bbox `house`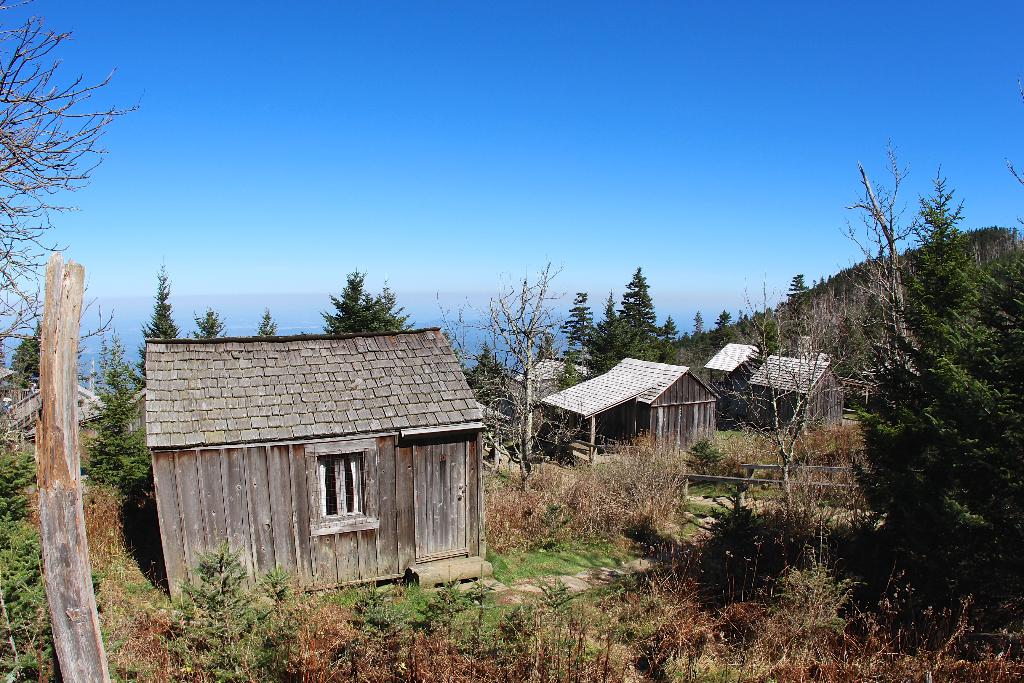
[127,325,496,623]
